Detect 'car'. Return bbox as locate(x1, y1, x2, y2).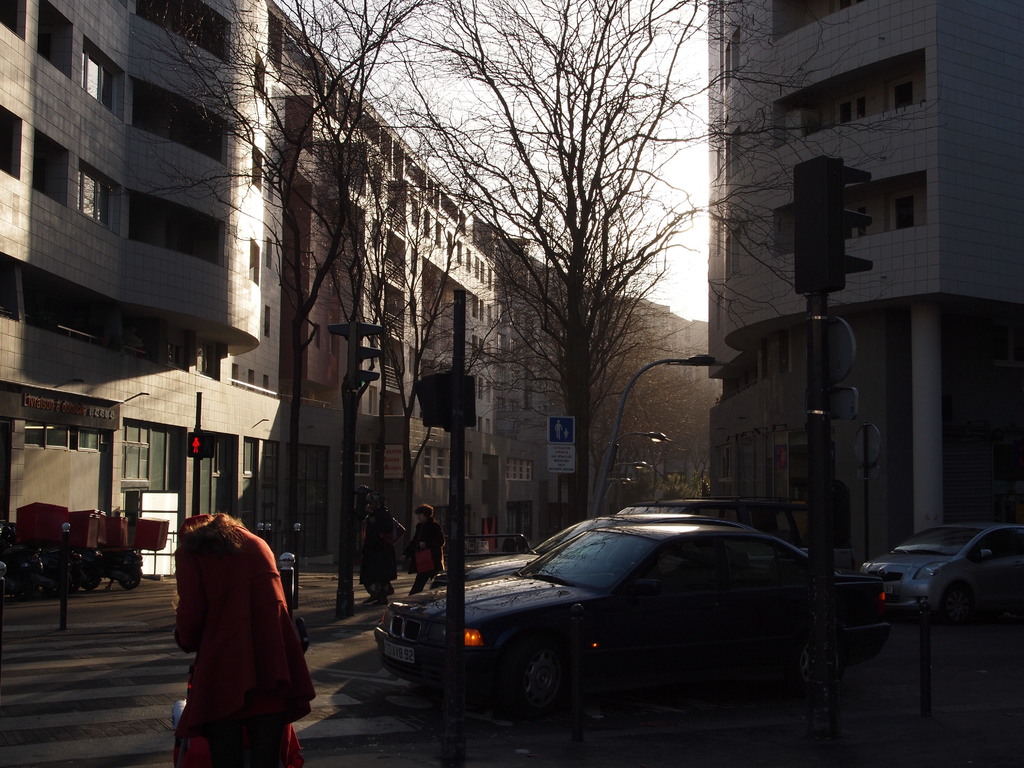
locate(857, 515, 1023, 627).
